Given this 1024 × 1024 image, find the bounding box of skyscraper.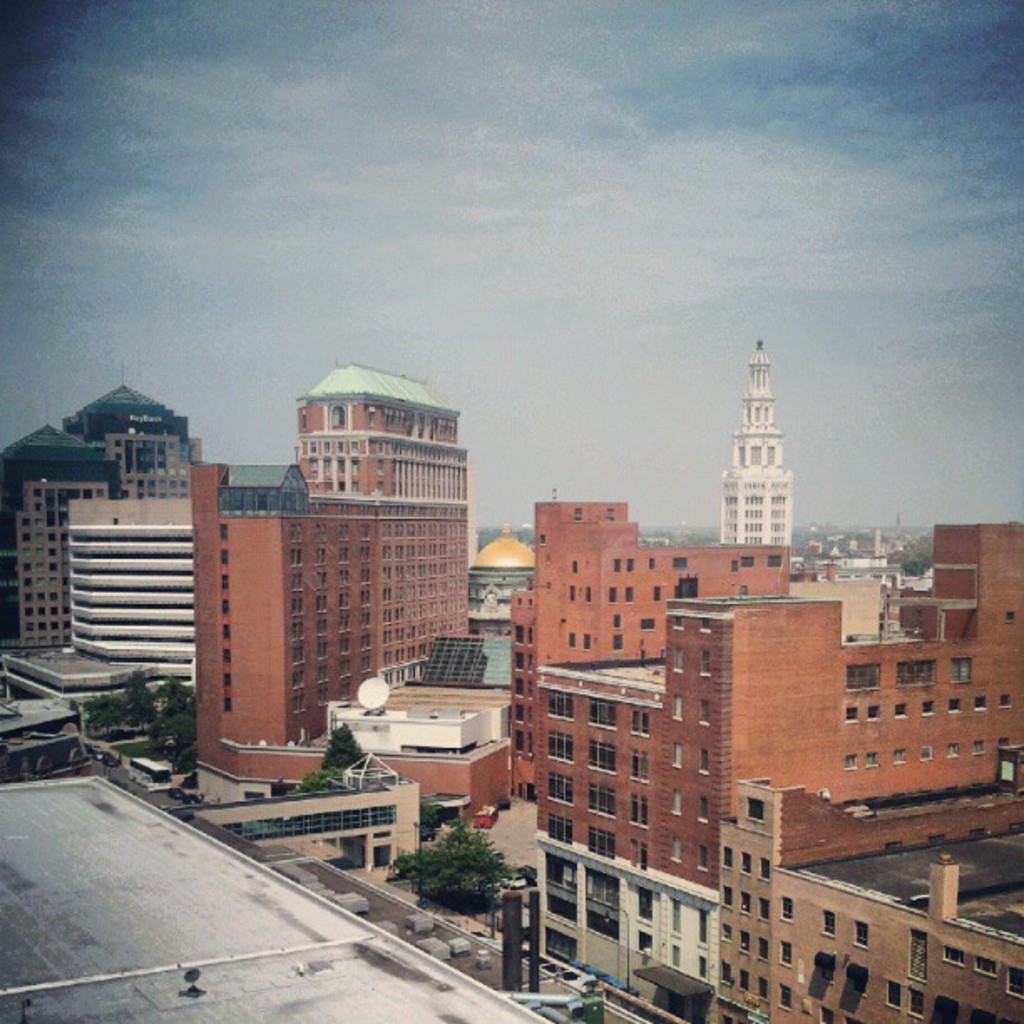
Rect(144, 366, 497, 805).
